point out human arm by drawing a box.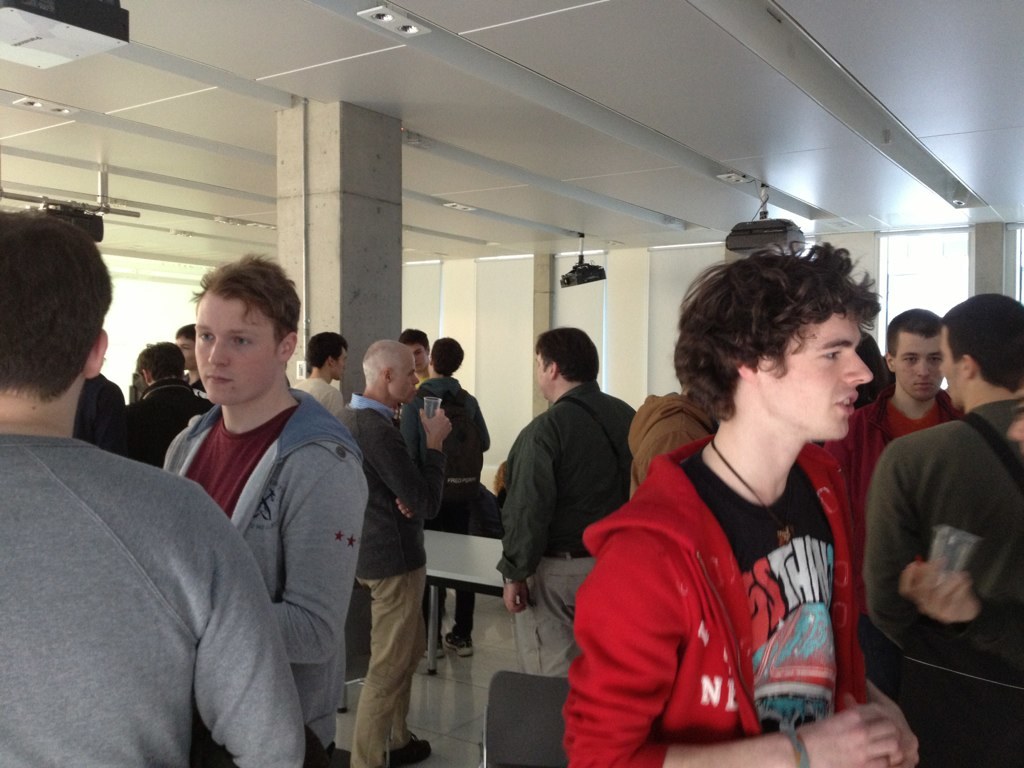
192,493,308,767.
